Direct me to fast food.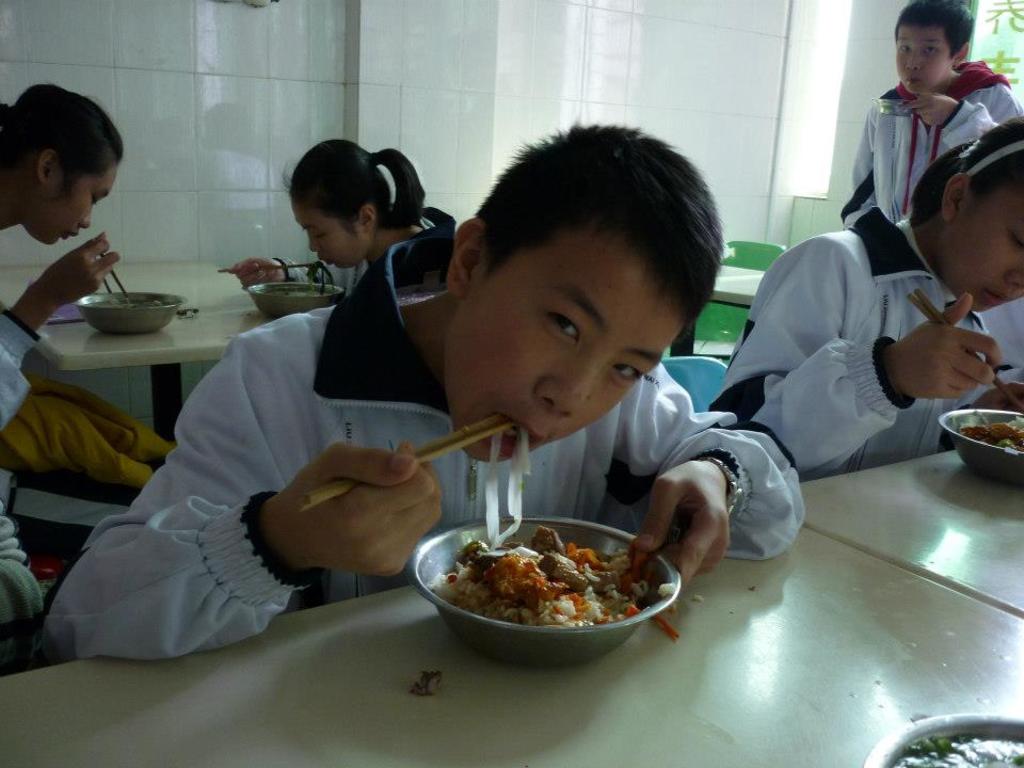
Direction: {"x1": 962, "y1": 409, "x2": 1023, "y2": 461}.
